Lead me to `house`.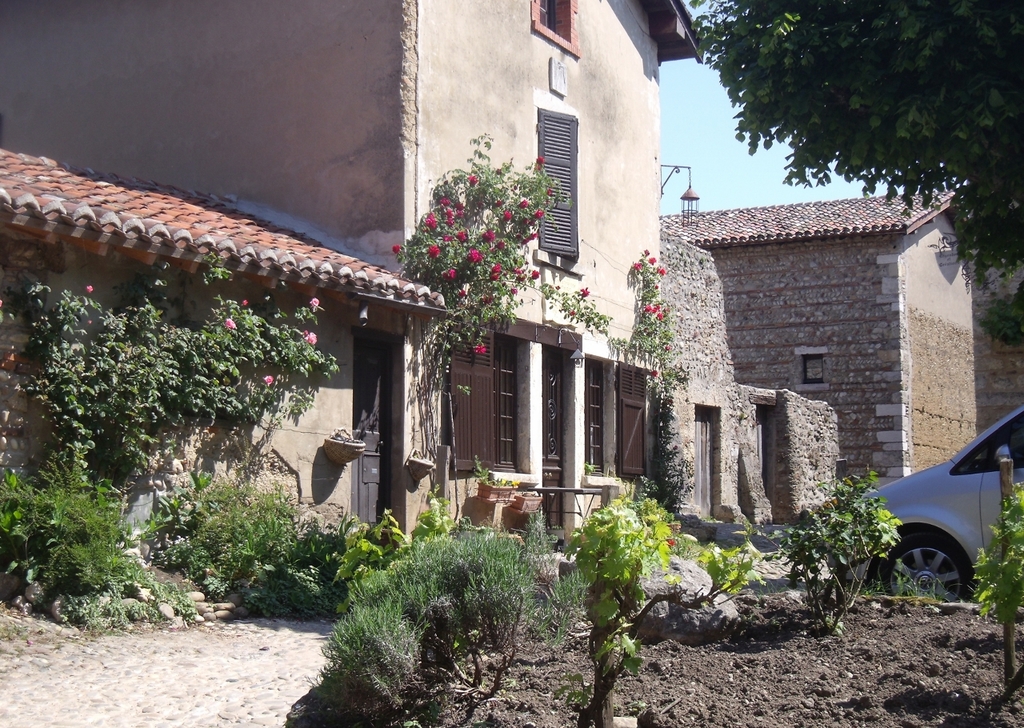
Lead to Rect(653, 230, 842, 529).
